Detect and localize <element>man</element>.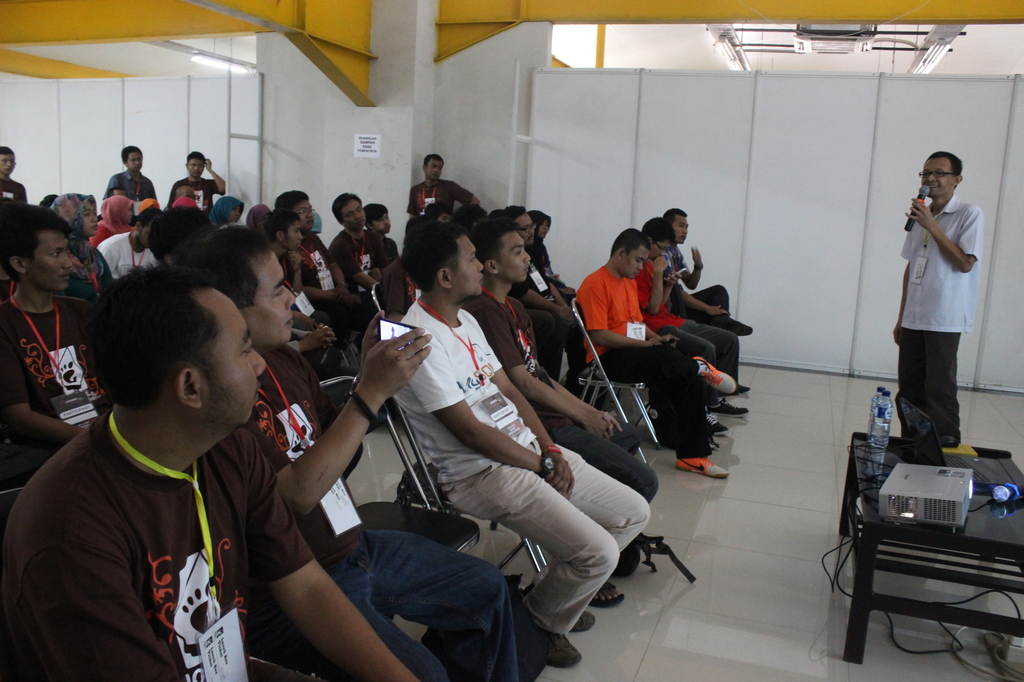
Localized at [405, 154, 479, 219].
